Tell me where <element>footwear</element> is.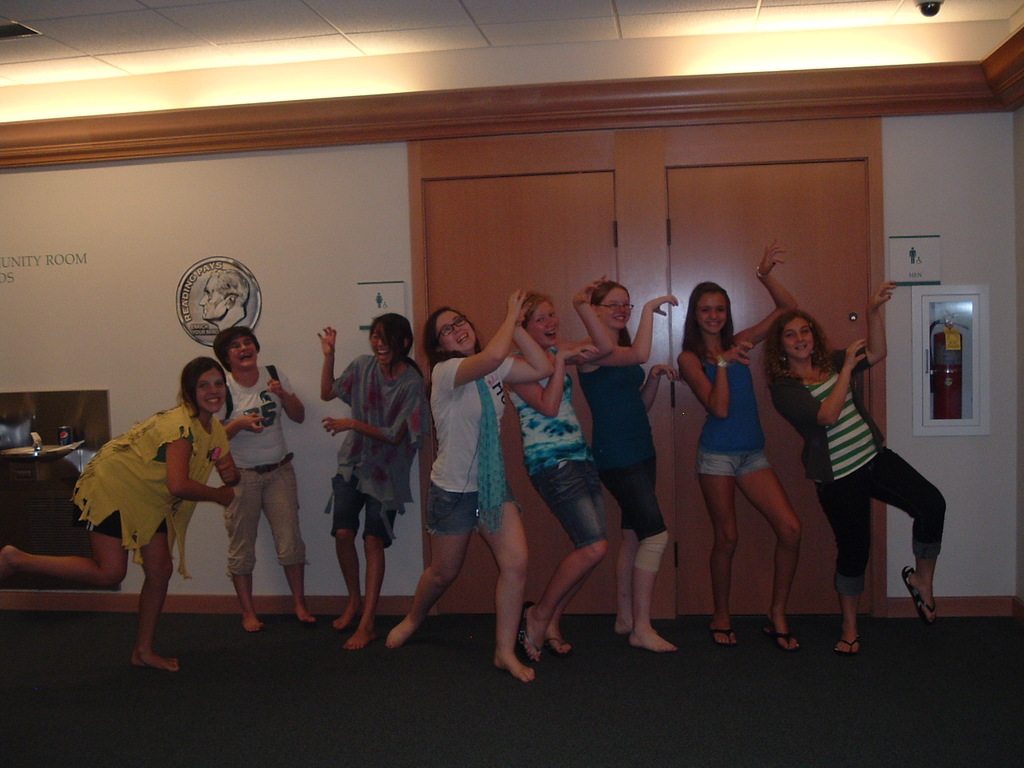
<element>footwear</element> is at Rect(706, 622, 739, 646).
